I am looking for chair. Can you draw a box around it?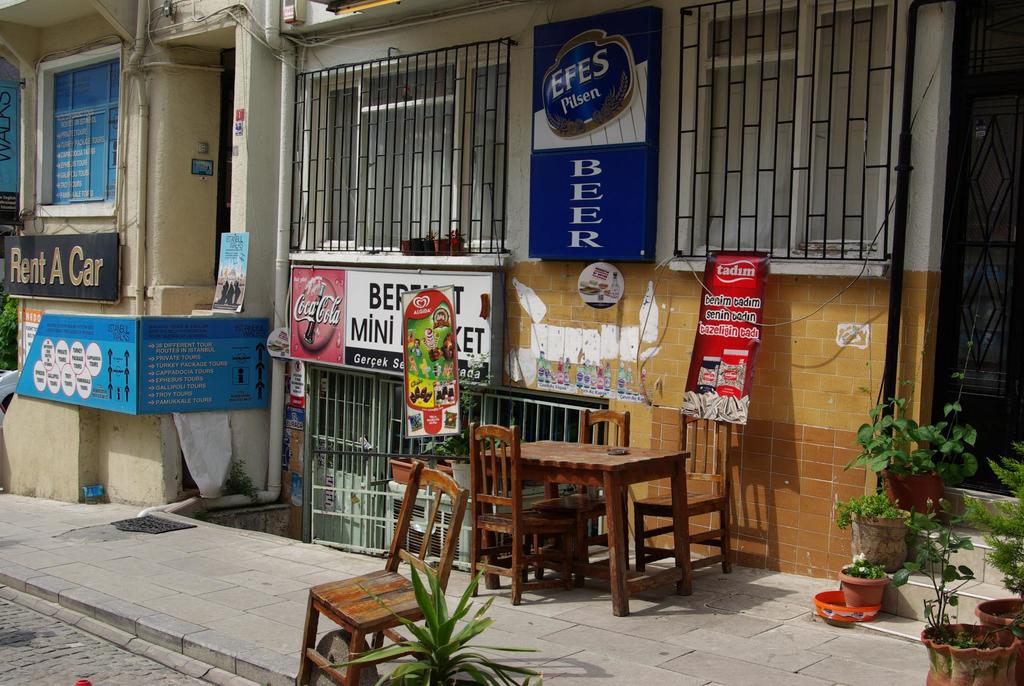
Sure, the bounding box is [left=300, top=513, right=495, bottom=677].
